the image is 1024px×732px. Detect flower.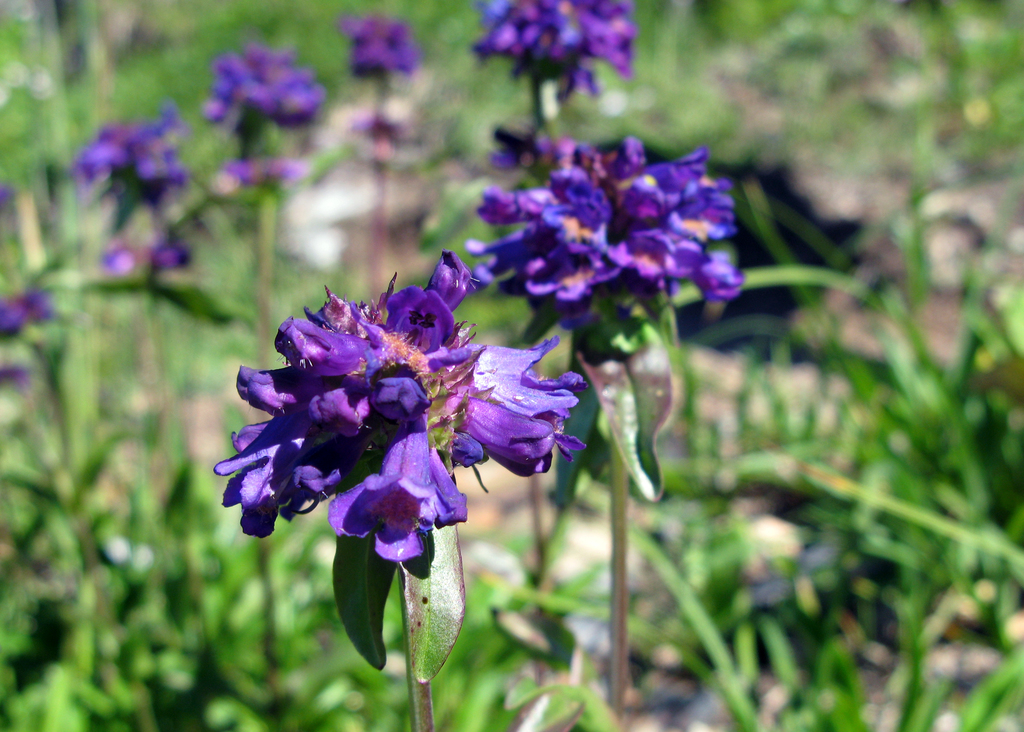
Detection: [471, 0, 637, 114].
